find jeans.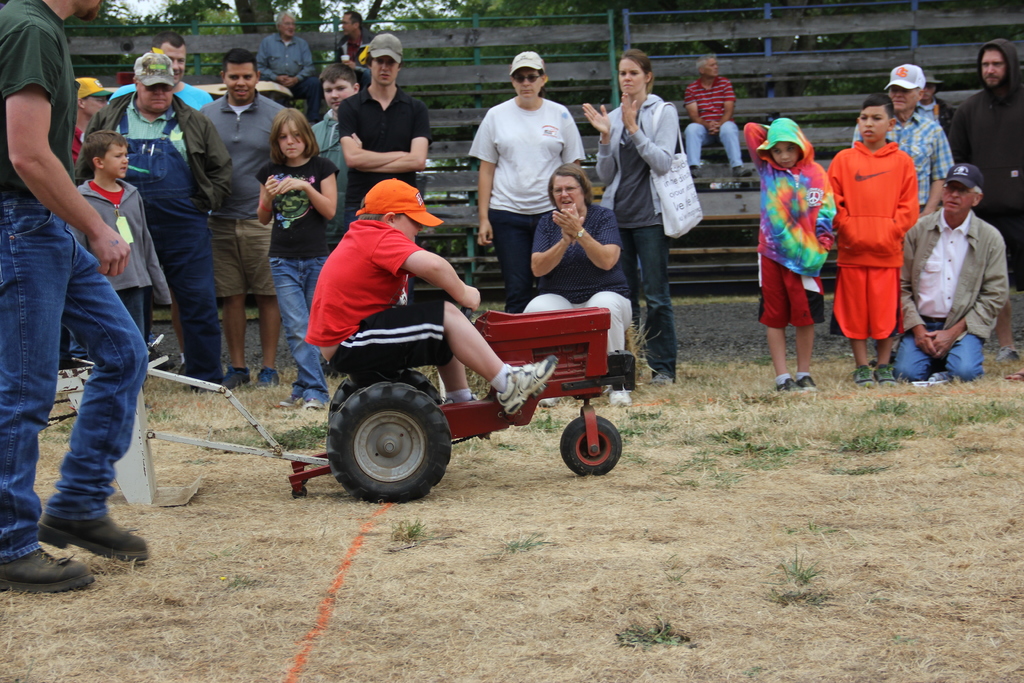
l=7, t=235, r=160, b=602.
